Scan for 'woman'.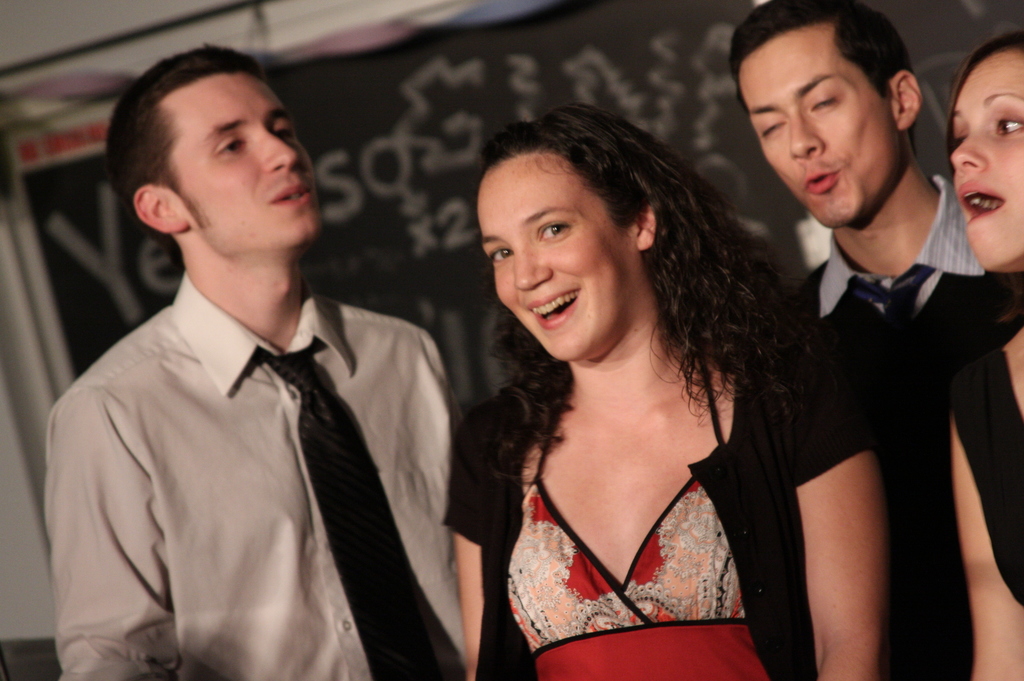
Scan result: [425, 70, 872, 680].
